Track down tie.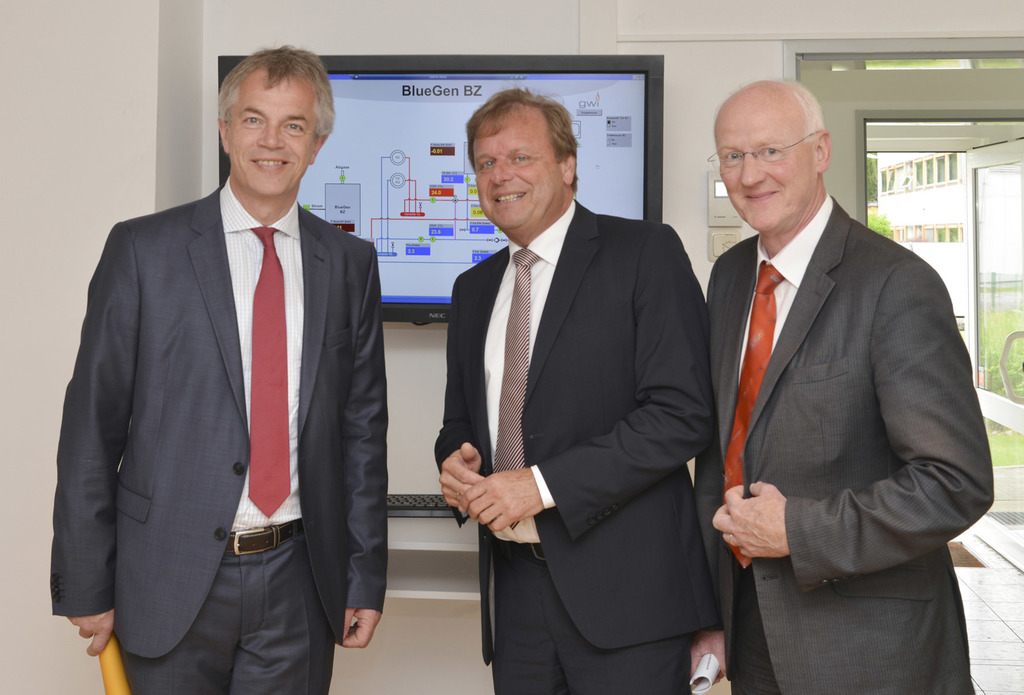
Tracked to 239/223/304/522.
